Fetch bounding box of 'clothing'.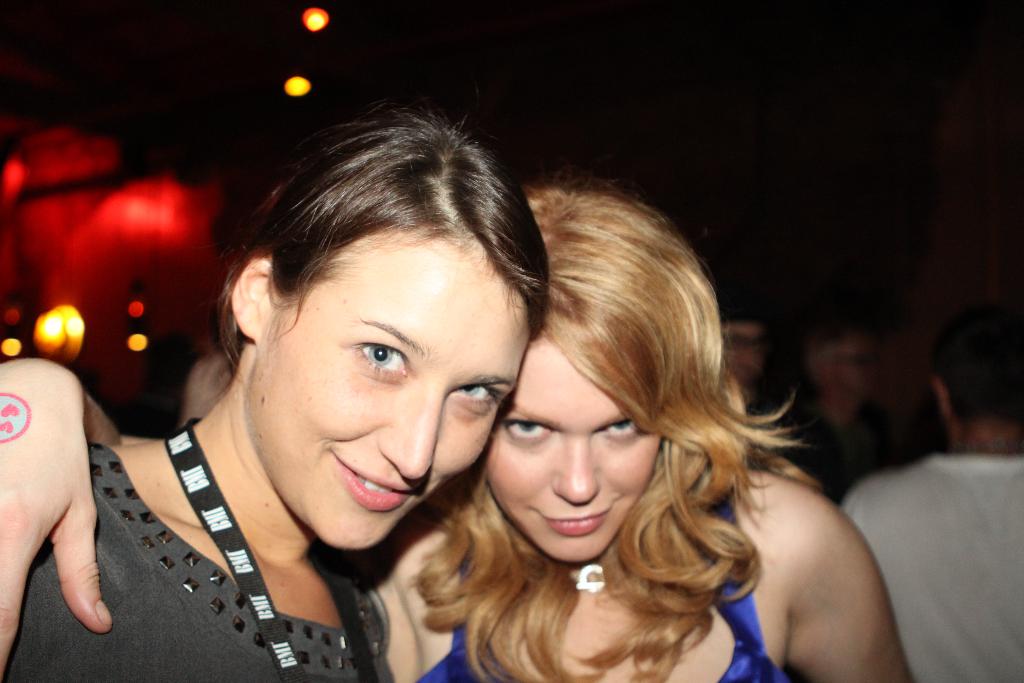
Bbox: l=55, t=404, r=483, b=675.
